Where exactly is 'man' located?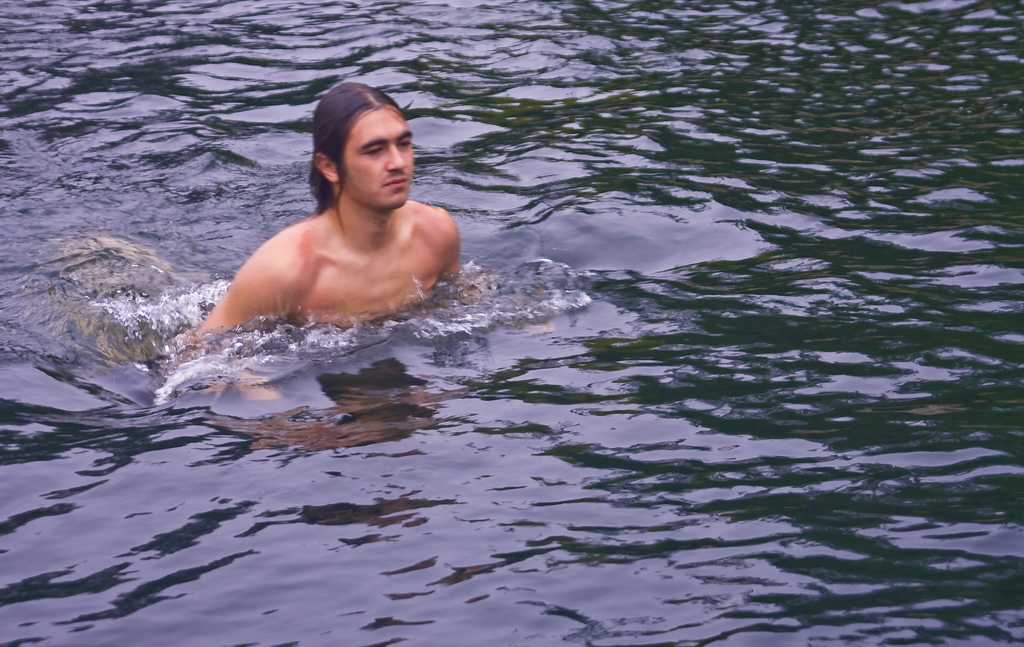
Its bounding box is 195 84 462 346.
